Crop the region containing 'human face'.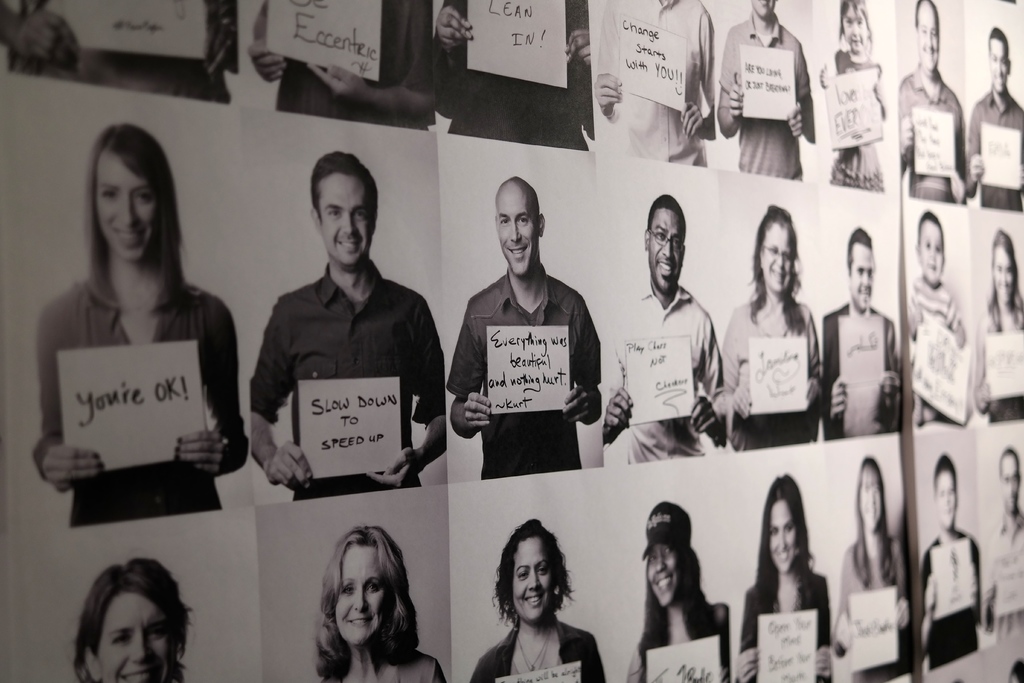
Crop region: box=[513, 541, 556, 623].
